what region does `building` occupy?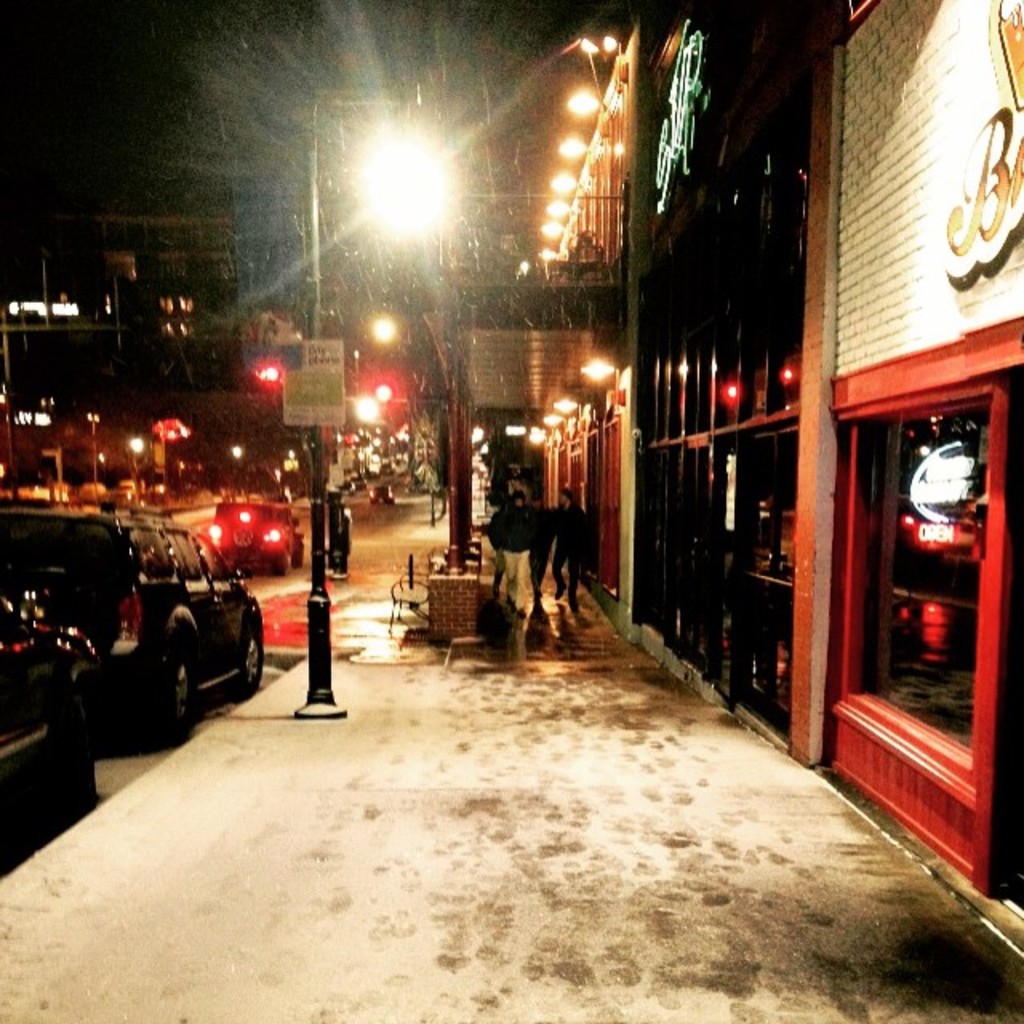
0, 194, 280, 488.
